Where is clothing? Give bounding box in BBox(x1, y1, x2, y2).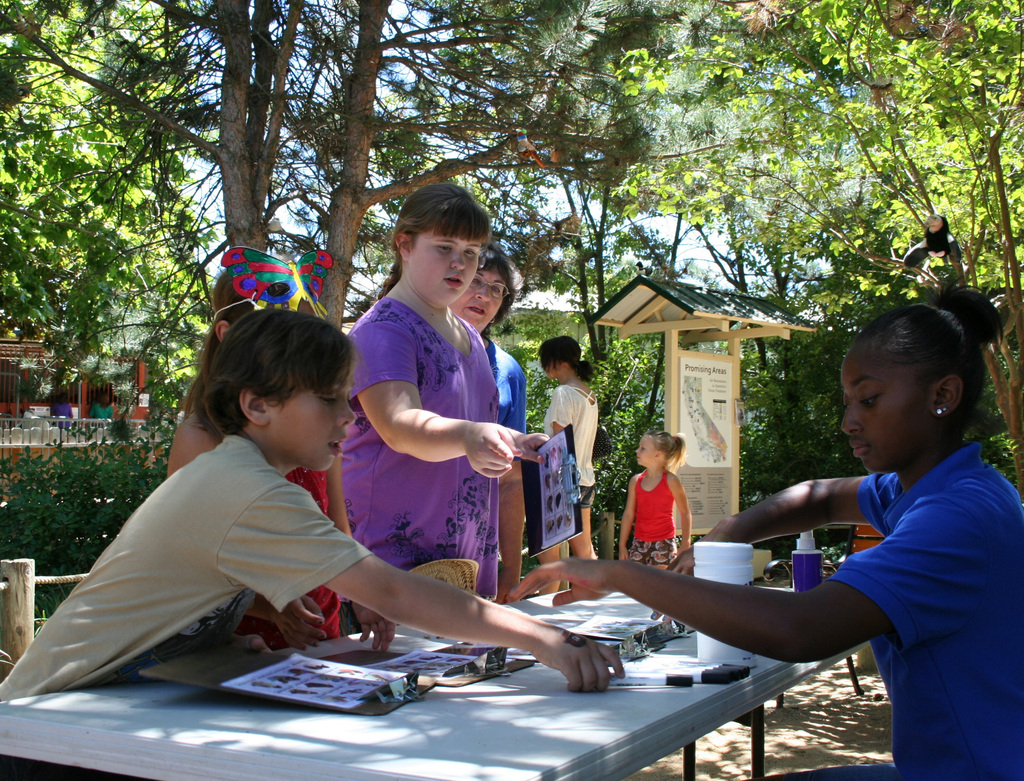
BBox(536, 376, 603, 529).
